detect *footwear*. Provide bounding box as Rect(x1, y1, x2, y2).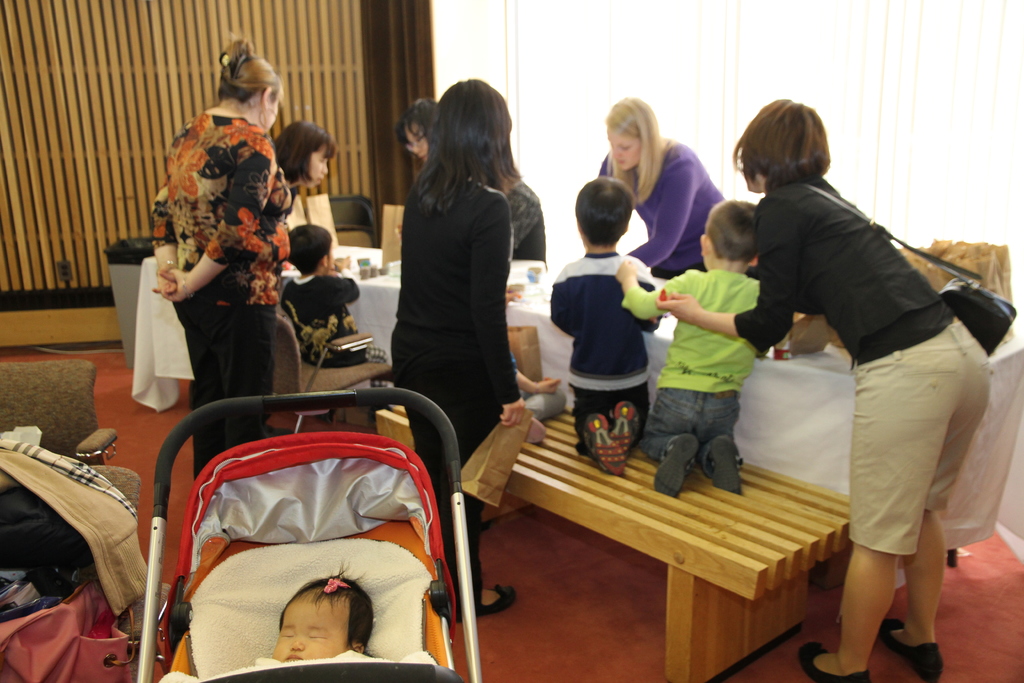
Rect(479, 582, 518, 616).
